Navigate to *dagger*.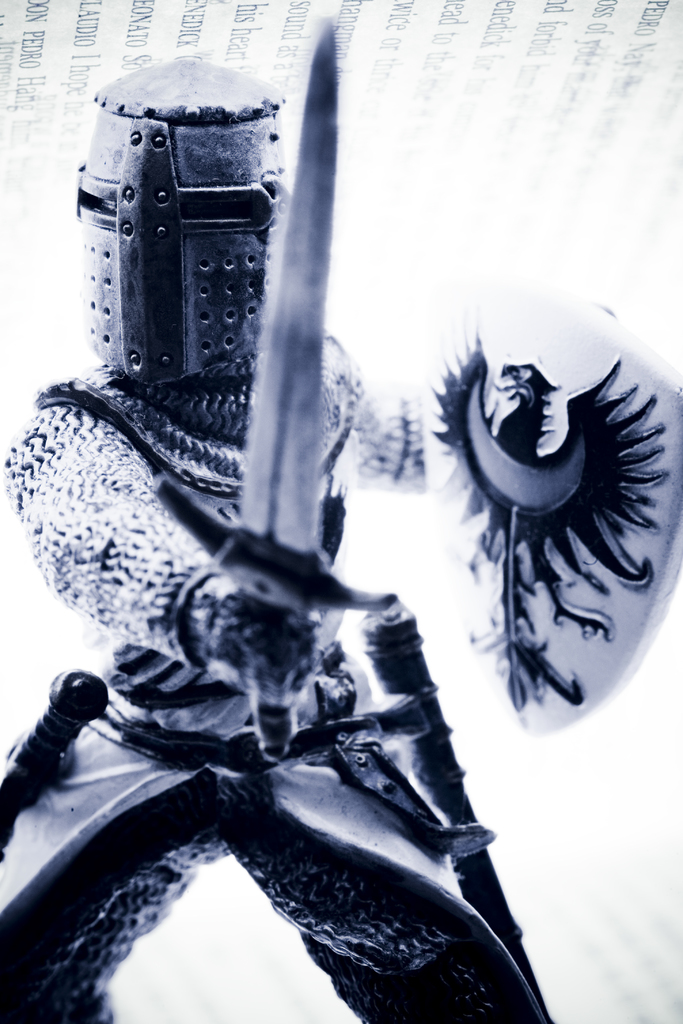
Navigation target: x1=151 y1=15 x2=397 y2=760.
